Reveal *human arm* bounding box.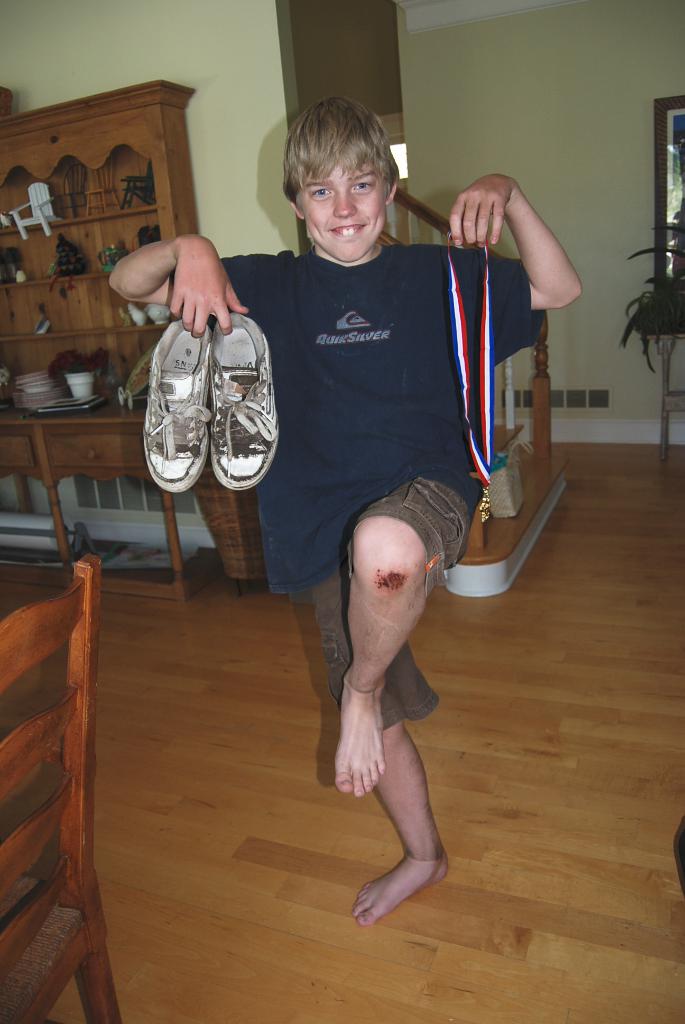
Revealed: 107/221/256/340.
